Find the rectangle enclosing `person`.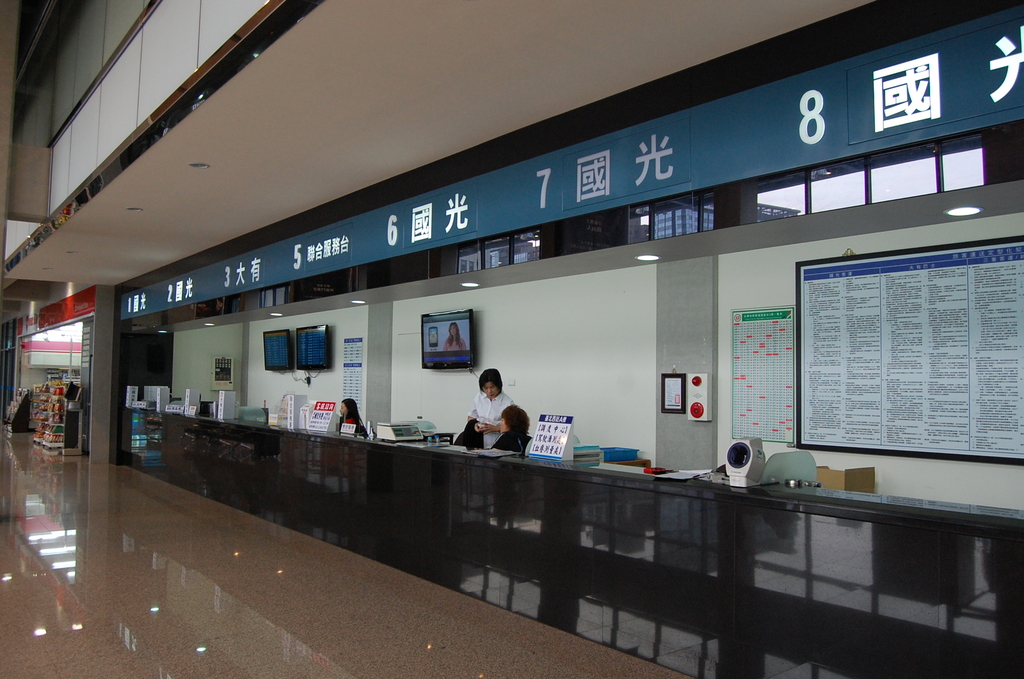
[486,404,532,455].
